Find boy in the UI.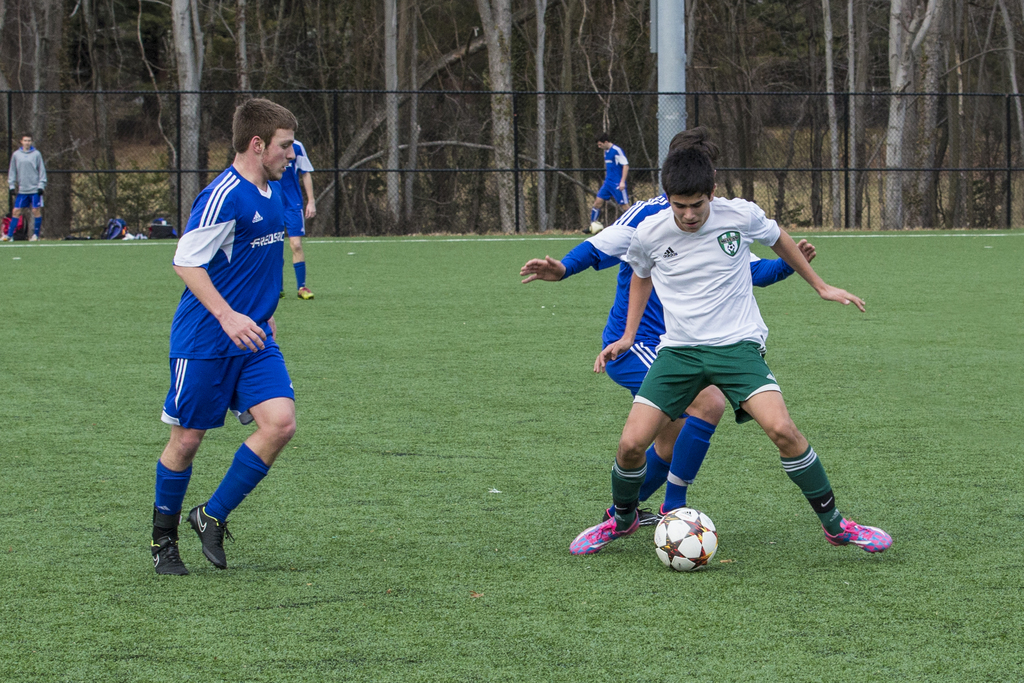
UI element at select_region(126, 111, 338, 591).
